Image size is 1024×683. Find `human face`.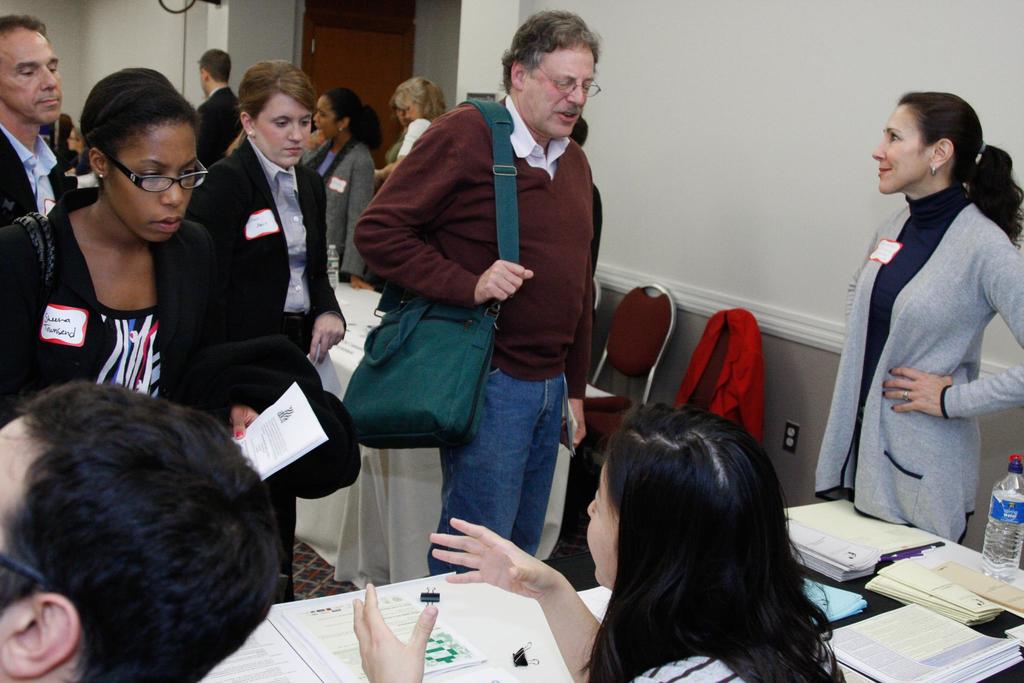
0, 22, 64, 128.
